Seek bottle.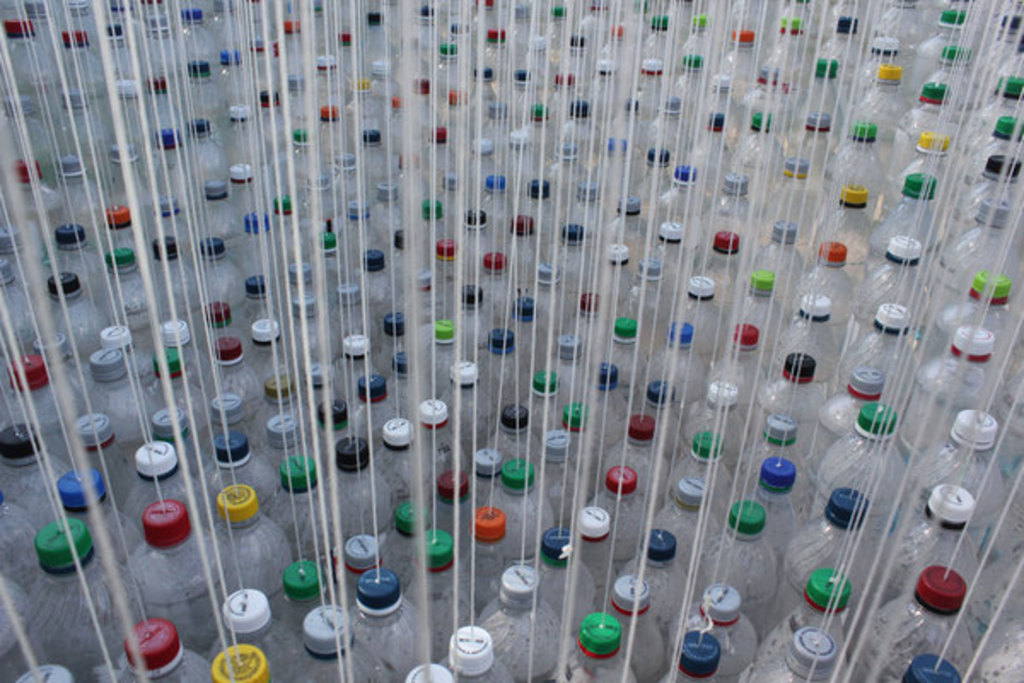
Rect(630, 56, 667, 125).
